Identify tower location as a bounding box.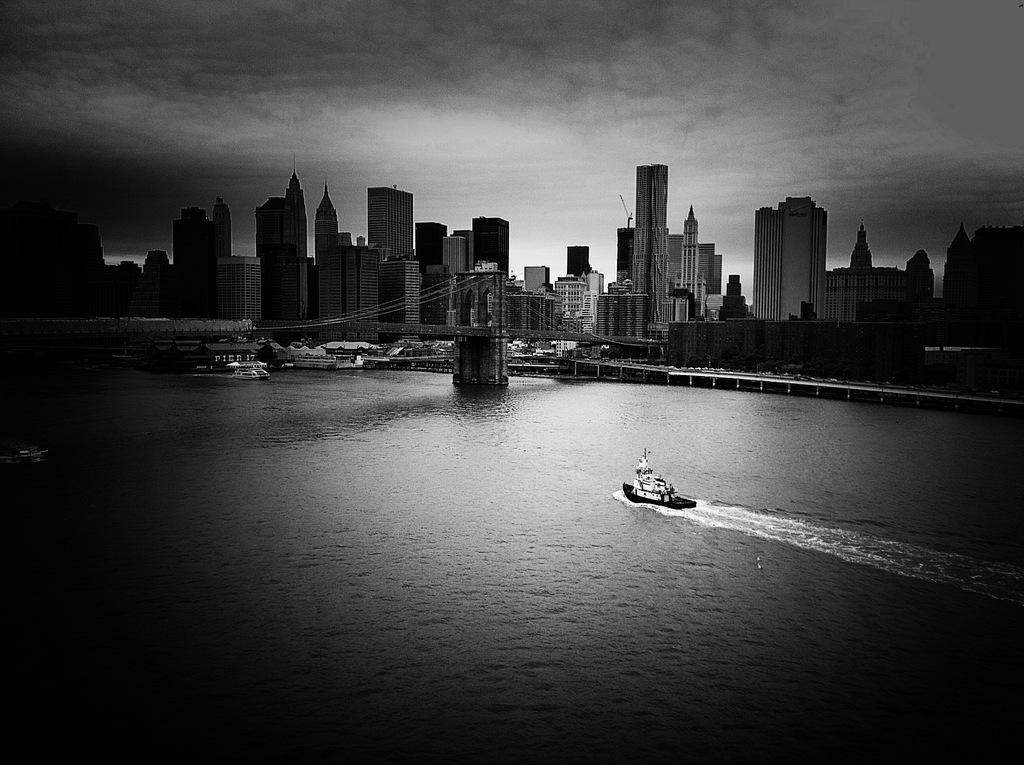
(left=216, top=202, right=233, bottom=257).
